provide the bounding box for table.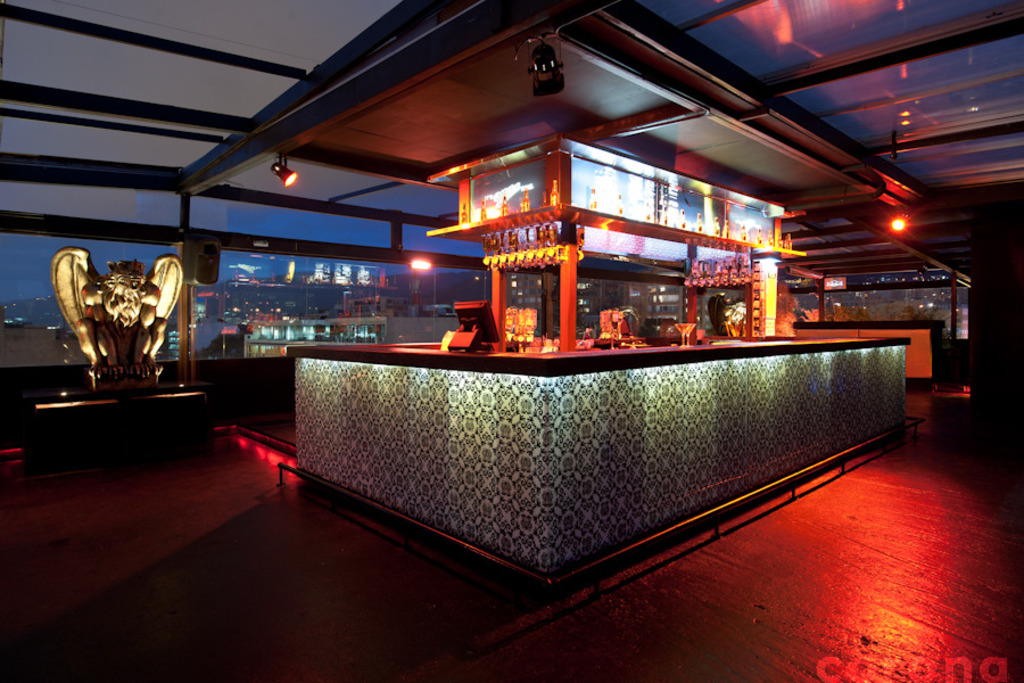
18,356,212,472.
